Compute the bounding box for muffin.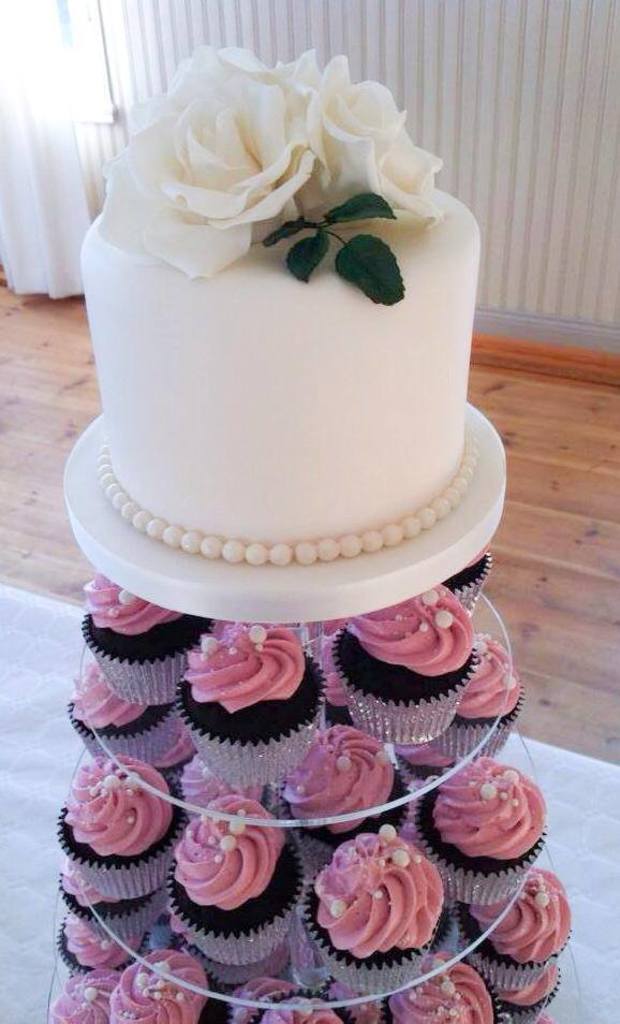
<region>183, 756, 292, 816</region>.
